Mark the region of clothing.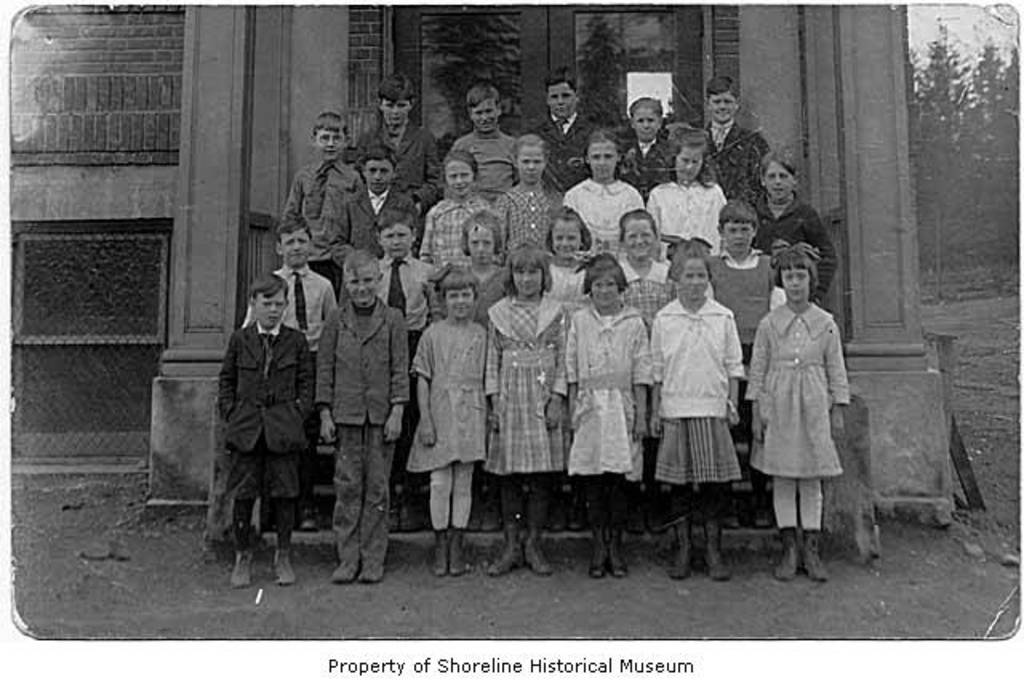
Region: [645, 299, 739, 506].
